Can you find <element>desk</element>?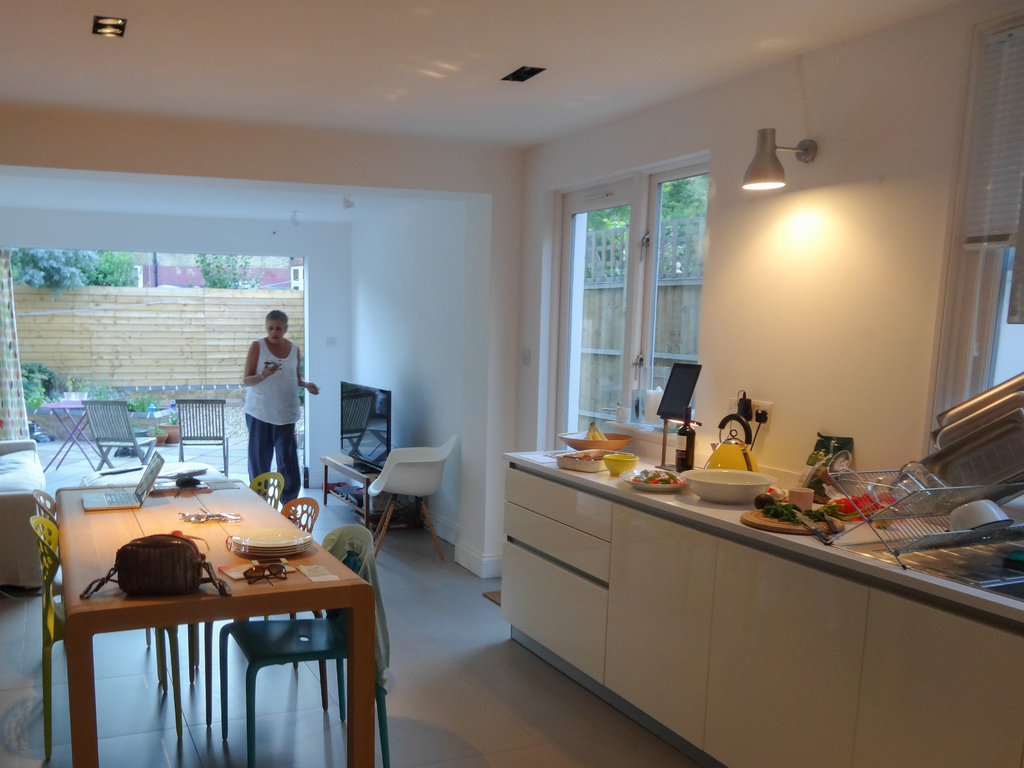
Yes, bounding box: [41,465,367,760].
